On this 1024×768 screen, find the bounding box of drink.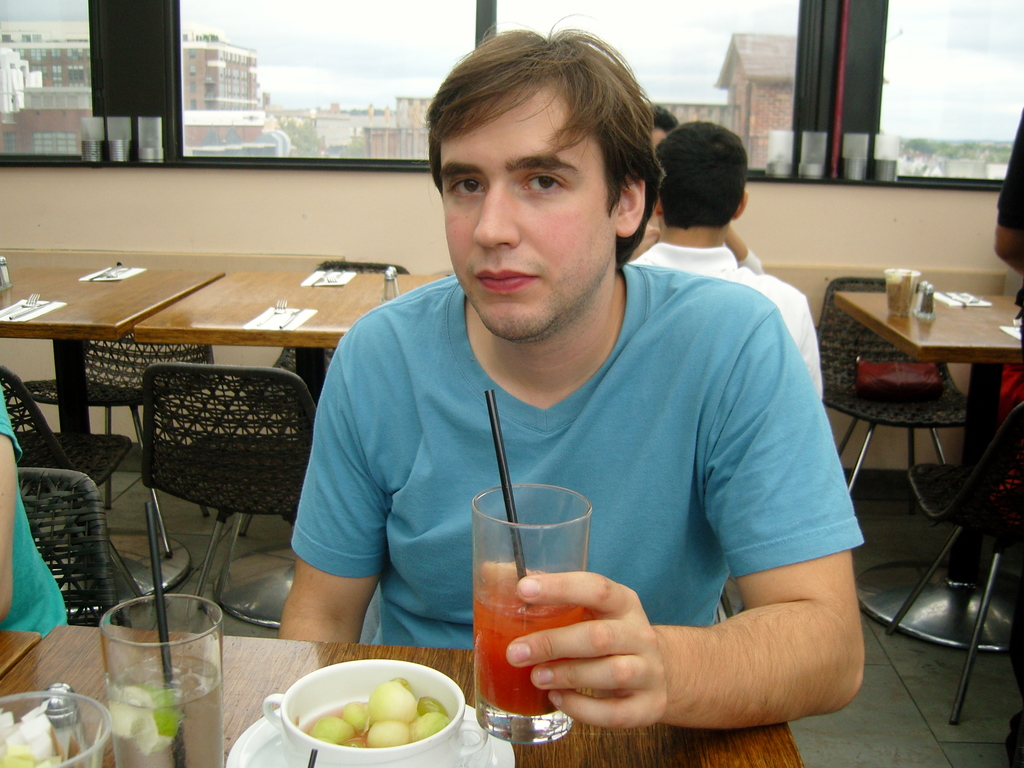
Bounding box: l=106, t=655, r=227, b=767.
